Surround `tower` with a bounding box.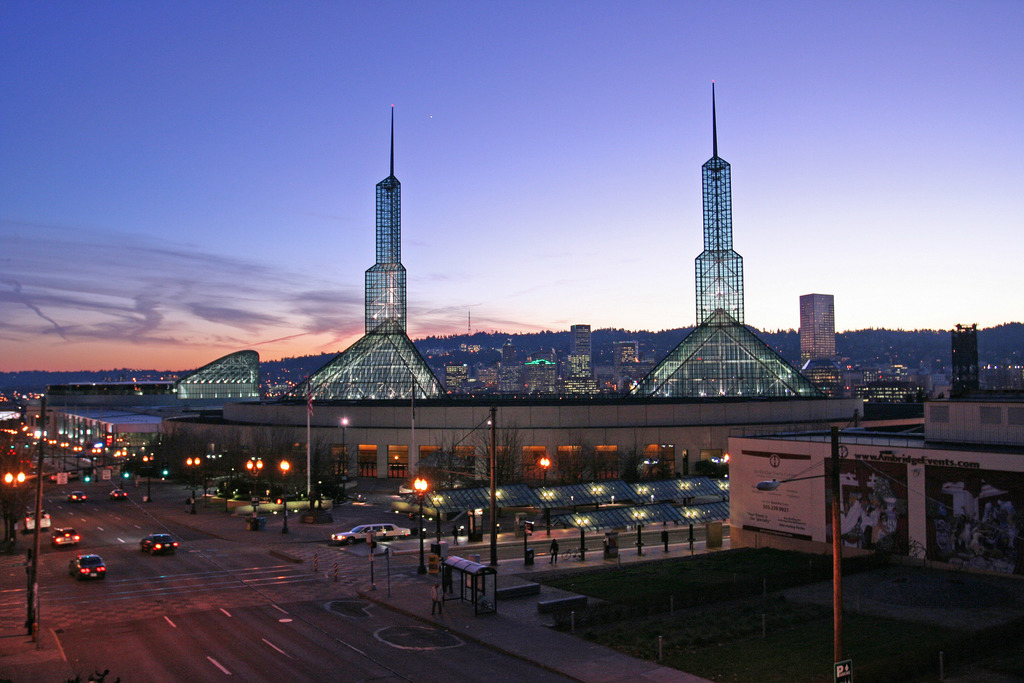
rect(286, 101, 444, 399).
